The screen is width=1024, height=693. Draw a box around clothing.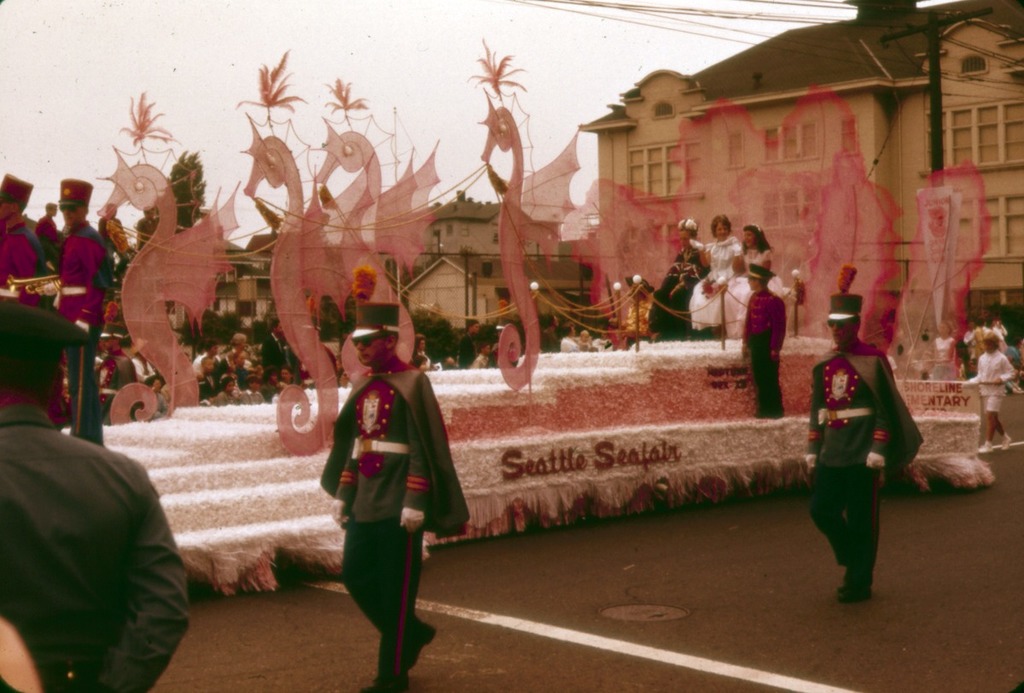
crop(593, 337, 613, 353).
